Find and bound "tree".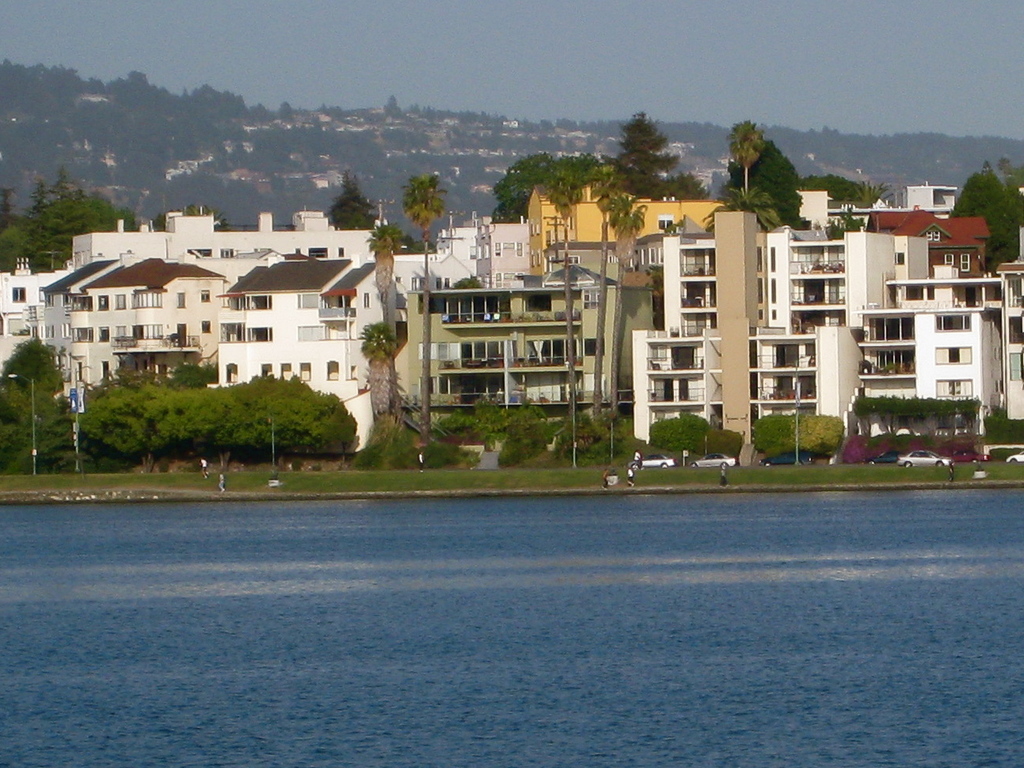
Bound: {"x1": 329, "y1": 177, "x2": 370, "y2": 230}.
